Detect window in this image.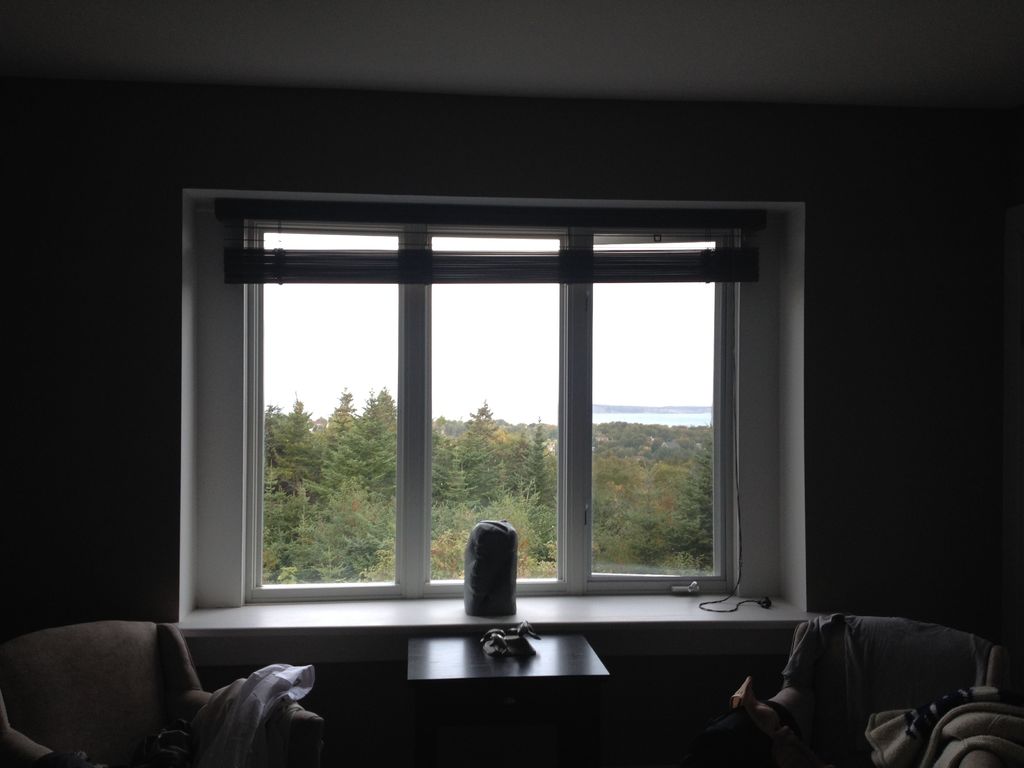
Detection: bbox=[145, 184, 829, 657].
